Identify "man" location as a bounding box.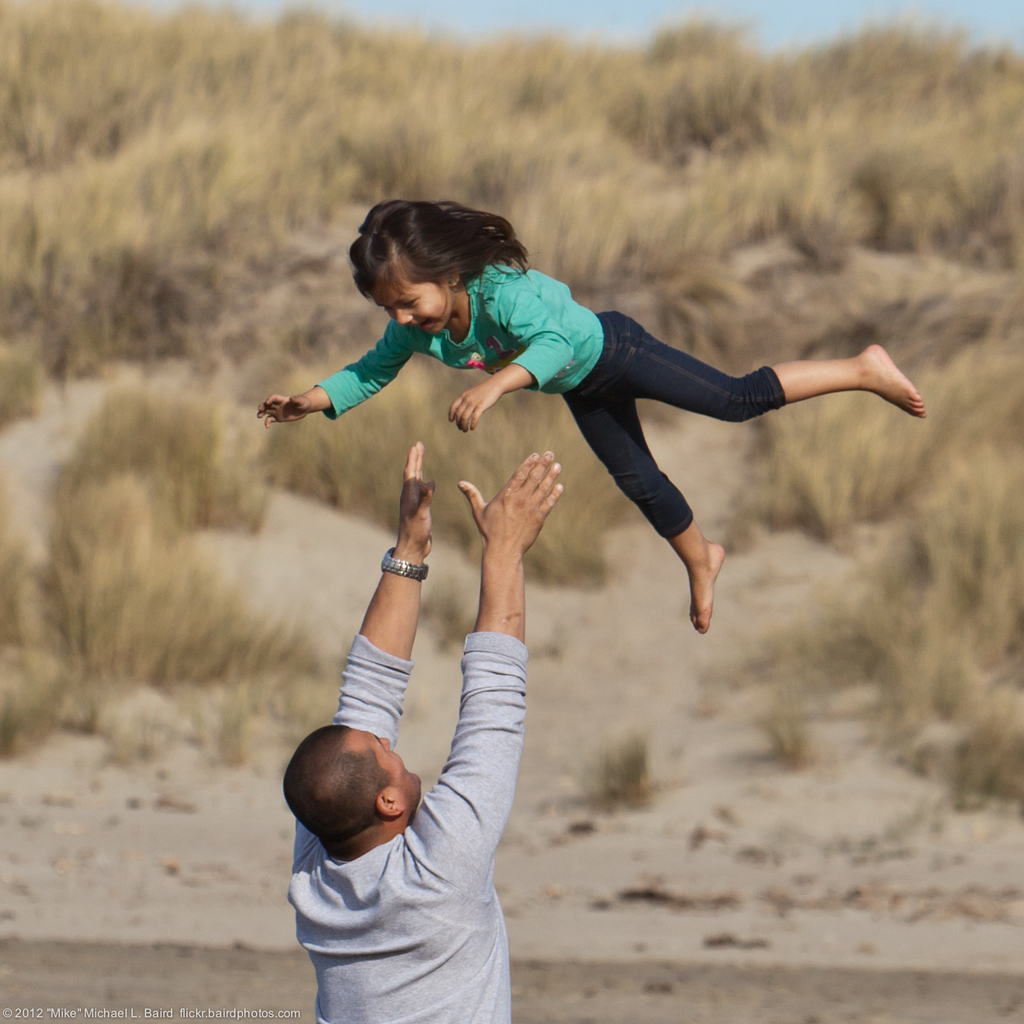
x1=247, y1=400, x2=588, y2=991.
